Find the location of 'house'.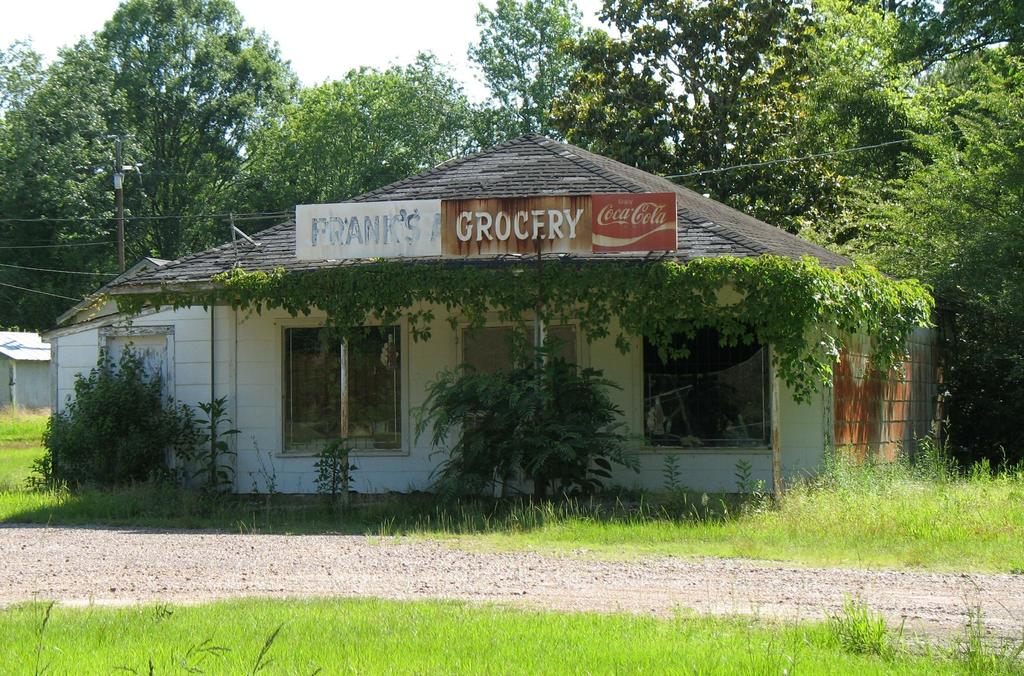
Location: Rect(39, 131, 938, 498).
